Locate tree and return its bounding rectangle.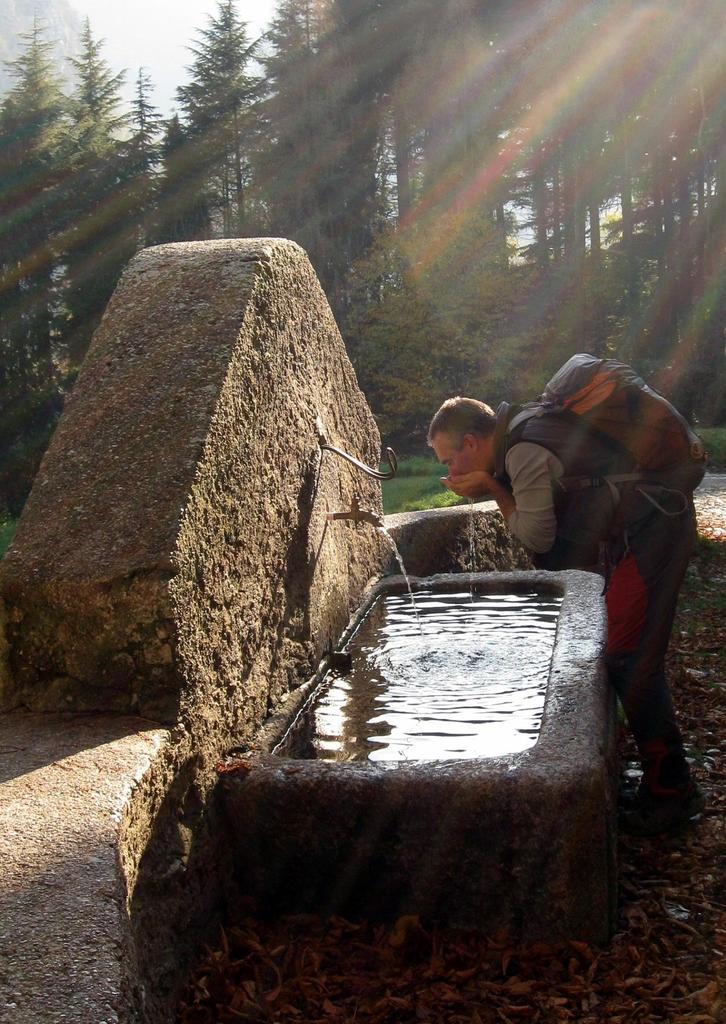
(350,202,532,463).
